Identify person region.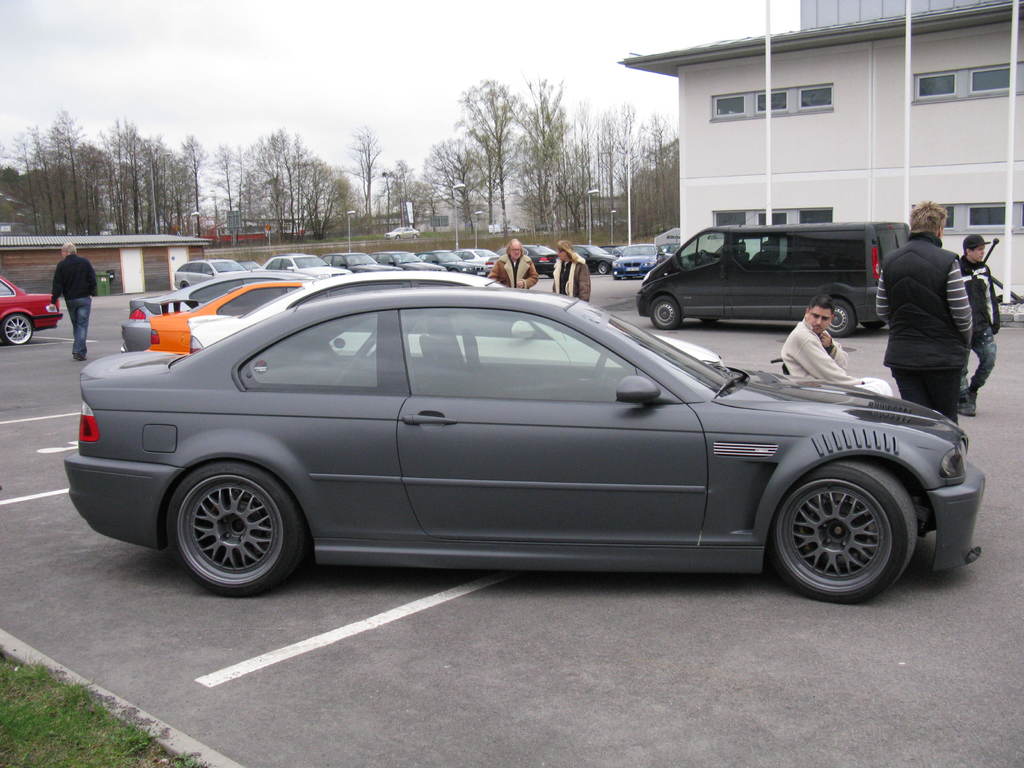
Region: [left=779, top=296, right=895, bottom=397].
